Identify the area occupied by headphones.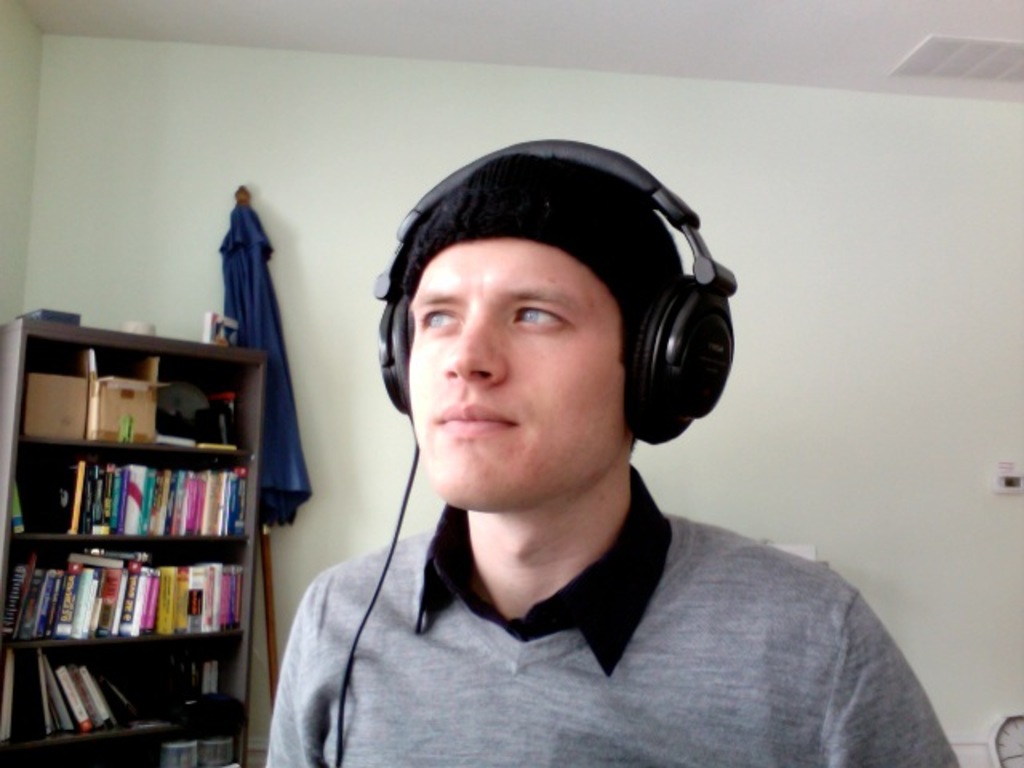
Area: x1=344, y1=131, x2=746, y2=766.
